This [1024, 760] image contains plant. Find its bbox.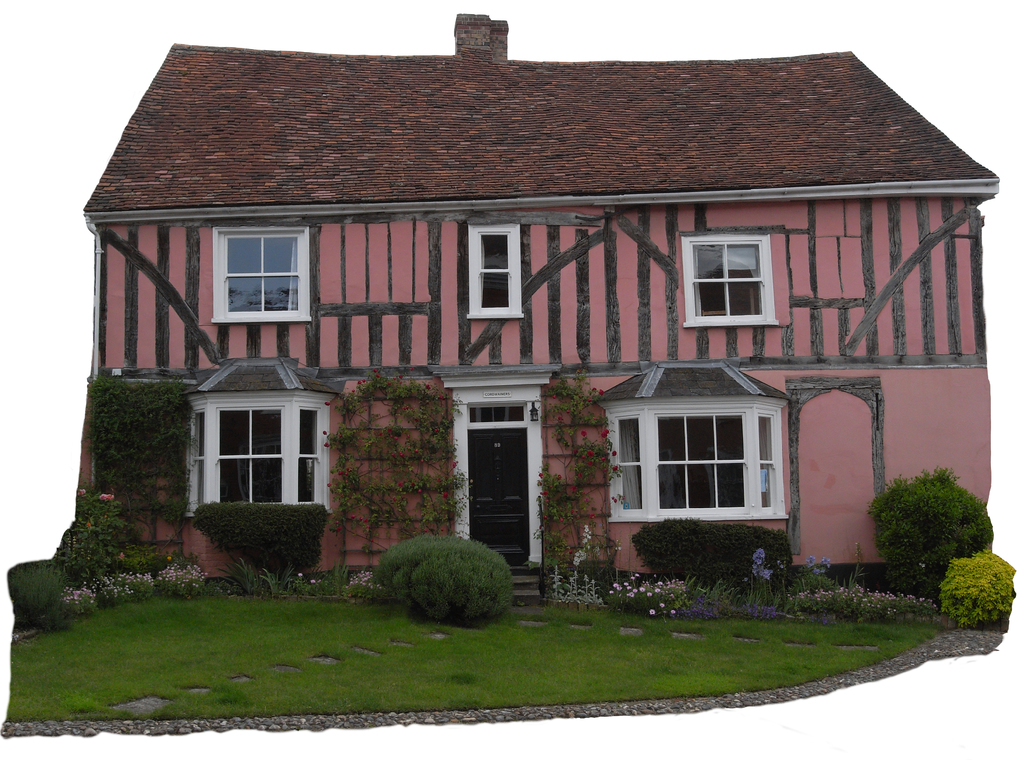
BBox(605, 566, 701, 621).
